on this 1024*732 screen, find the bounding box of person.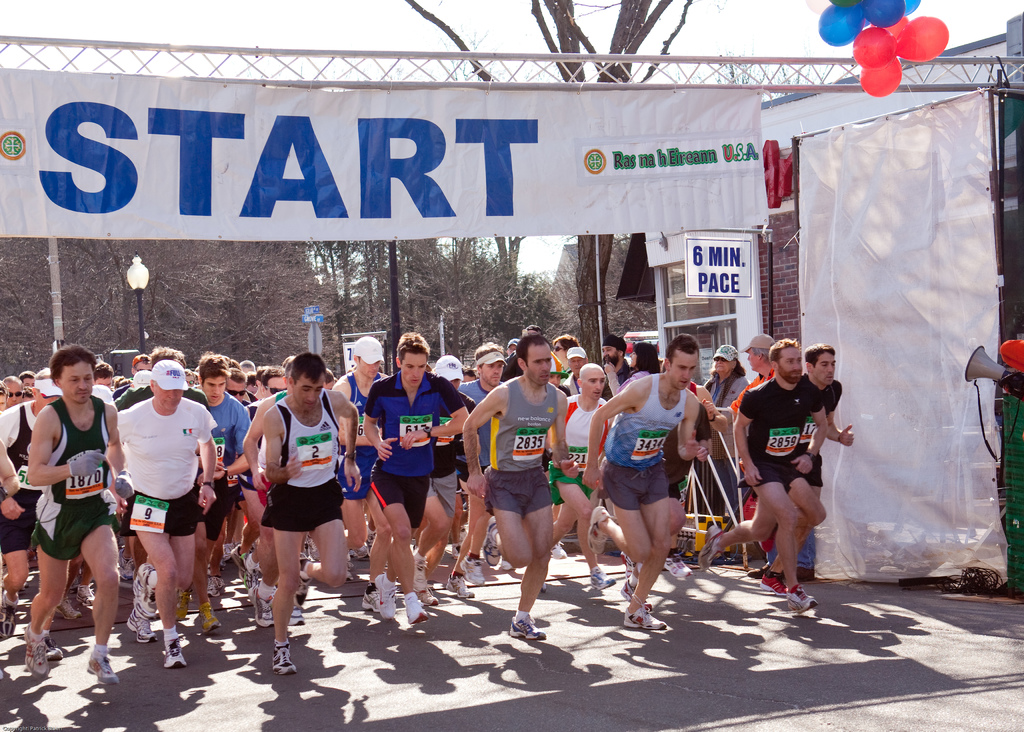
Bounding box: rect(268, 350, 360, 674).
